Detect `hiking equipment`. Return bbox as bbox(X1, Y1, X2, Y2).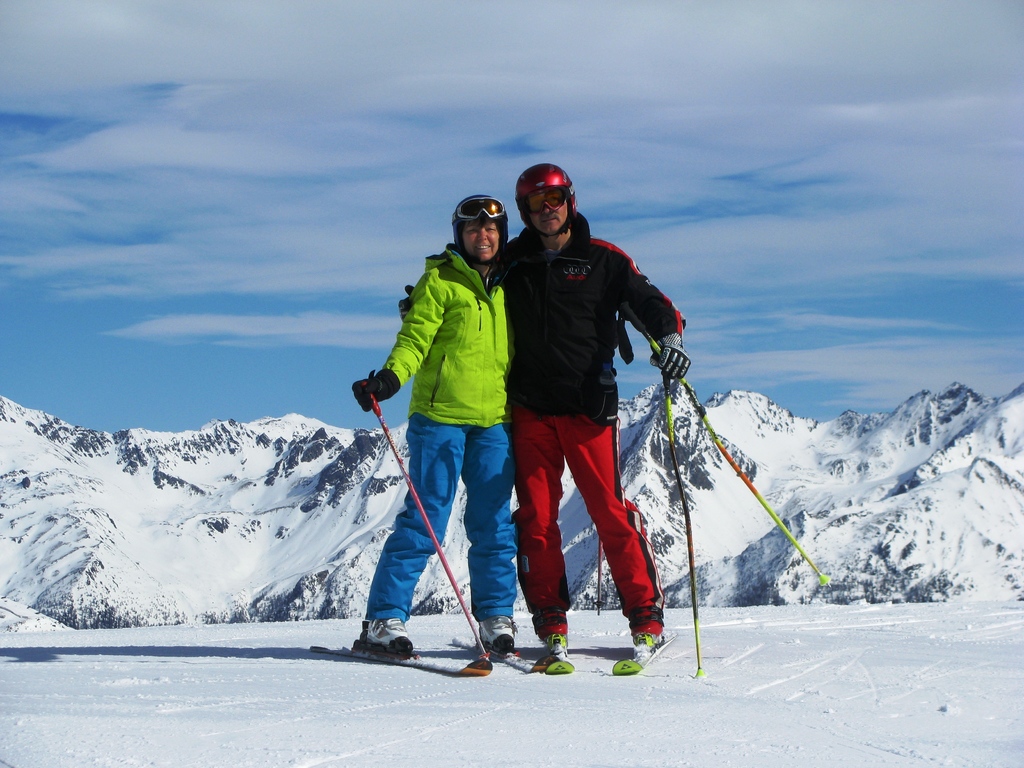
bbox(448, 196, 515, 288).
